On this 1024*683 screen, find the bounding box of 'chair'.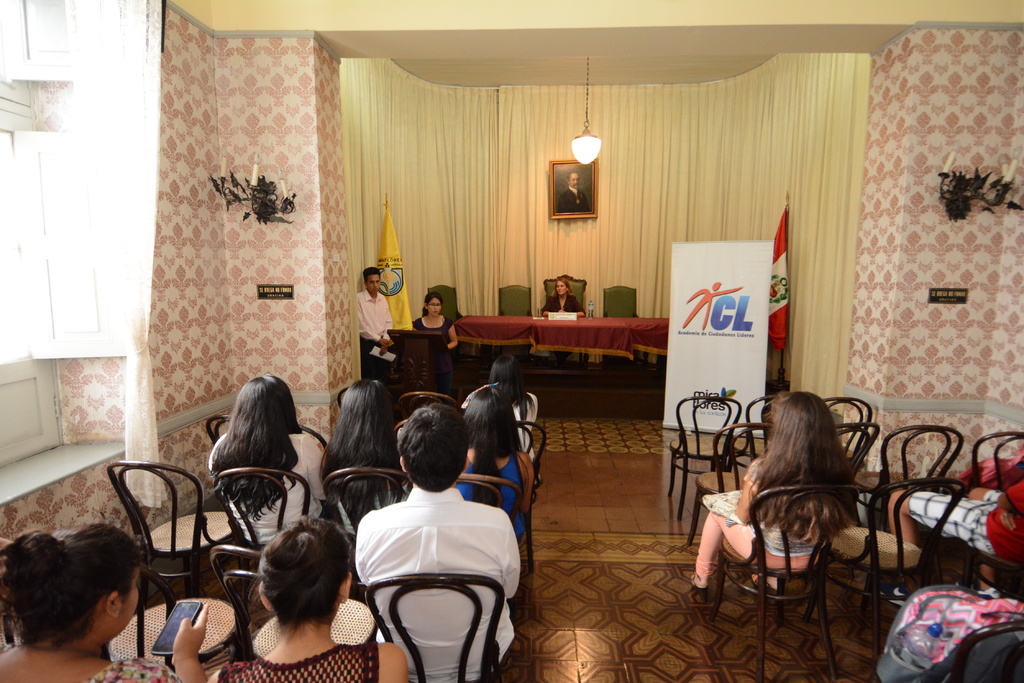
Bounding box: <region>604, 283, 646, 367</region>.
